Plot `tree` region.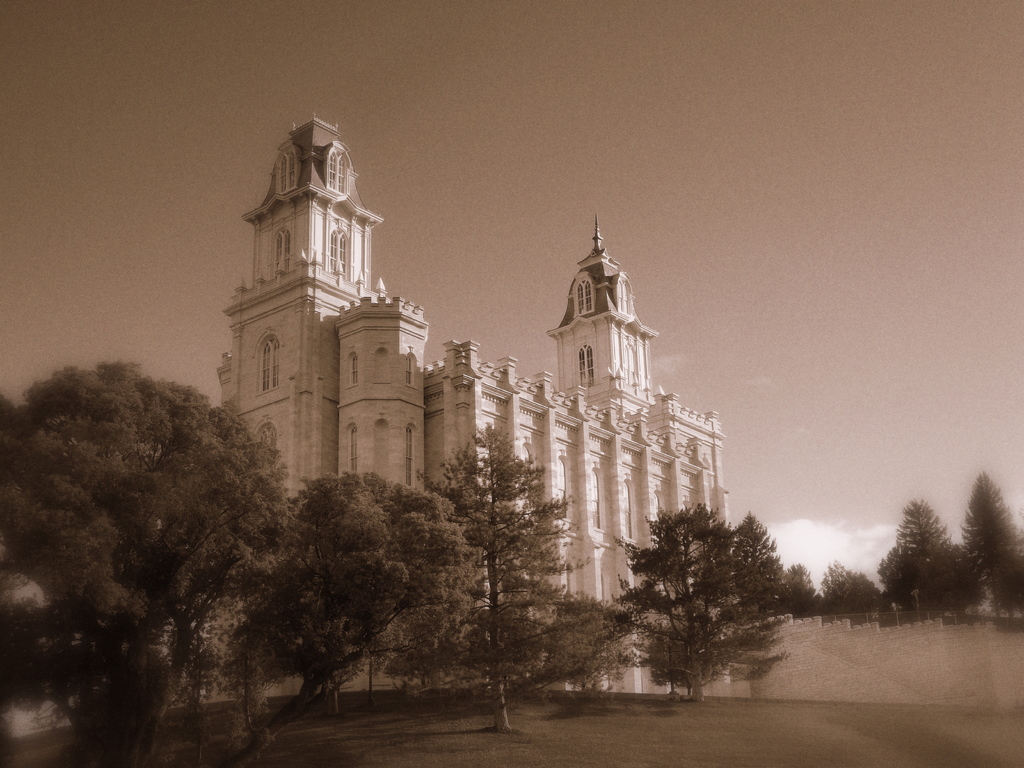
Plotted at {"left": 612, "top": 498, "right": 795, "bottom": 698}.
